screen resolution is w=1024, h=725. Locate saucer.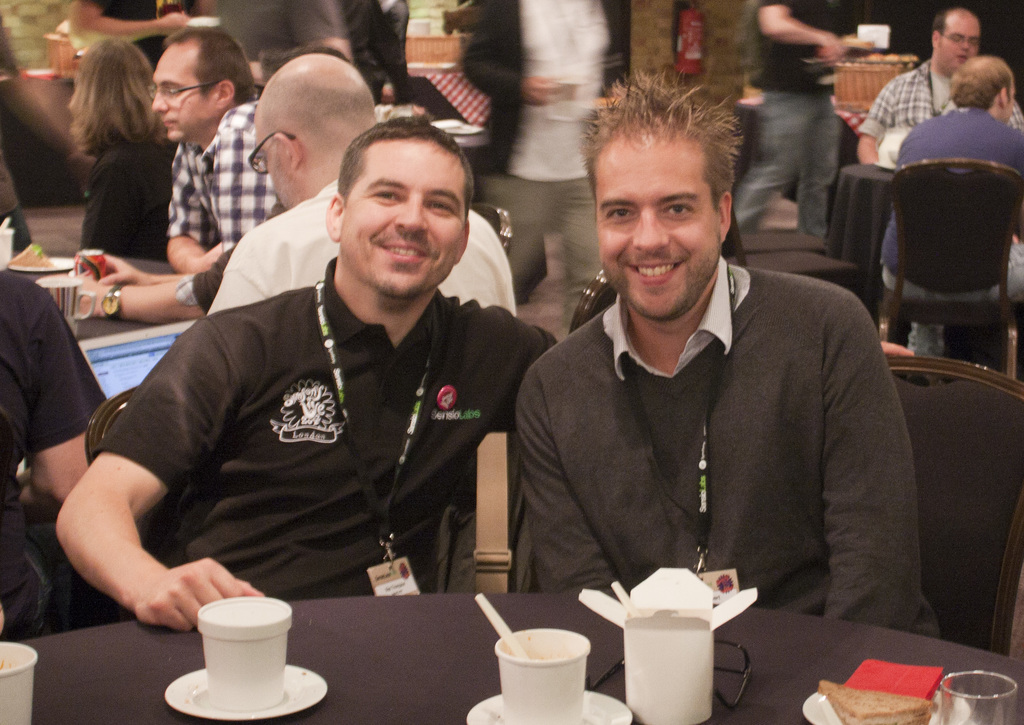
bbox=[463, 692, 634, 724].
